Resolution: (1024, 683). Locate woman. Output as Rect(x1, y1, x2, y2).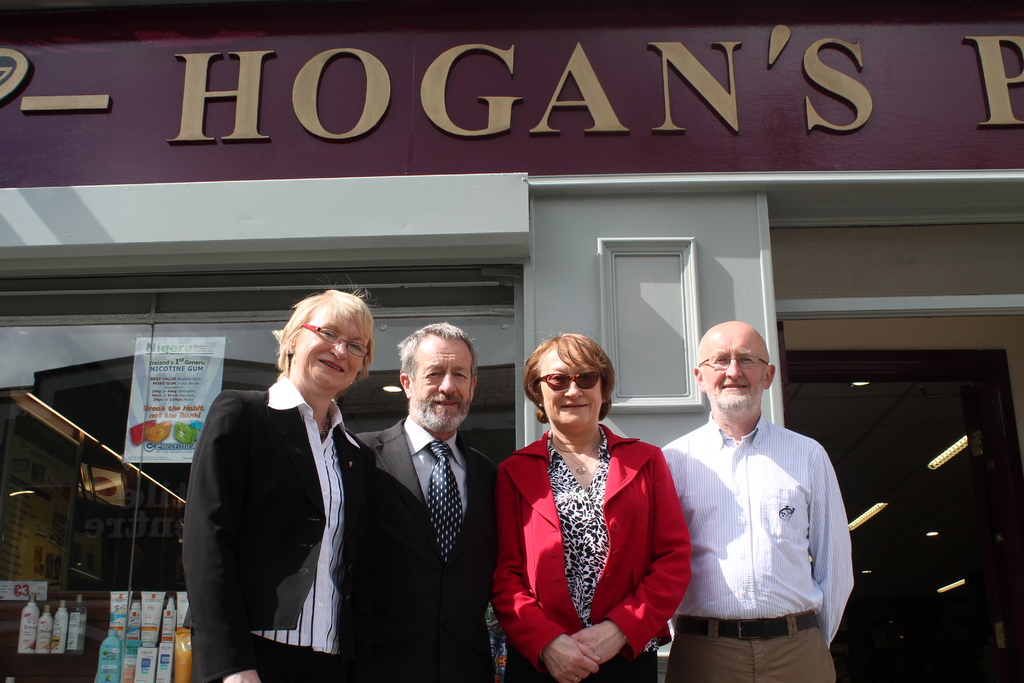
Rect(180, 276, 378, 682).
